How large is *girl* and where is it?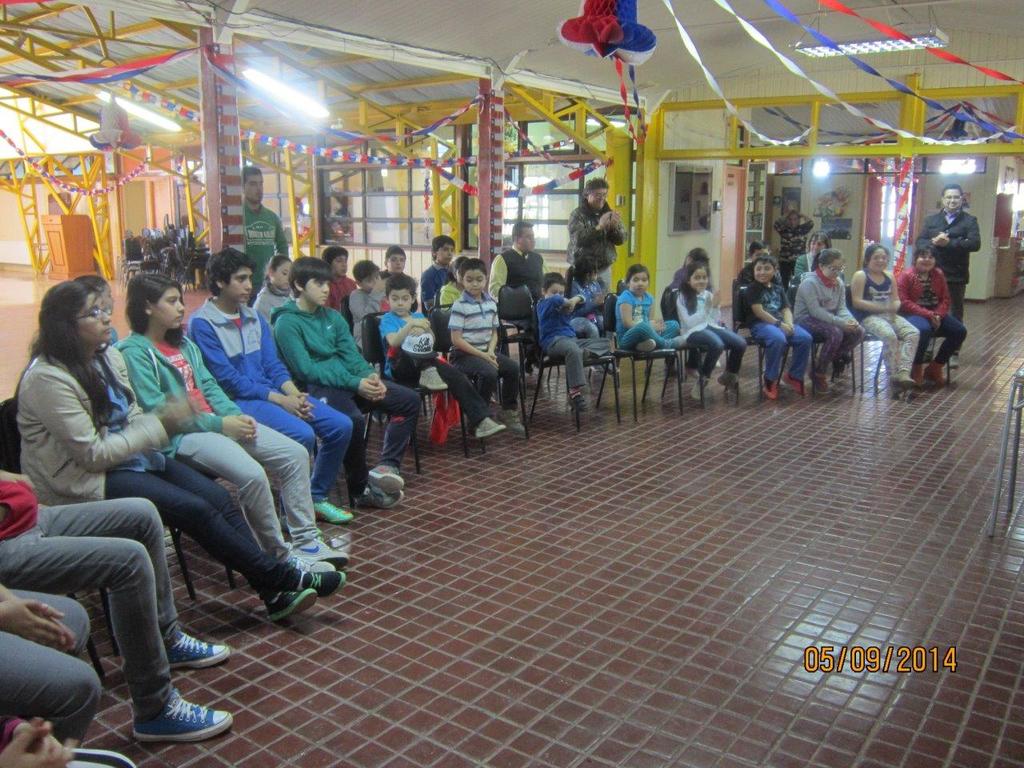
Bounding box: 852/245/921/398.
